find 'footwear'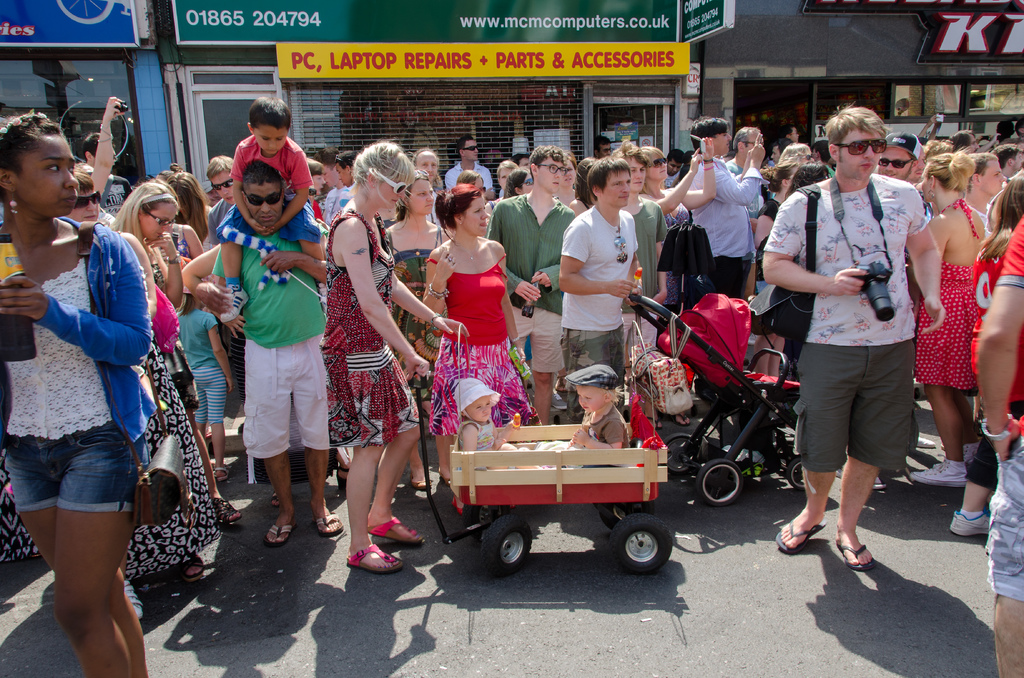
bbox=[216, 463, 229, 483]
